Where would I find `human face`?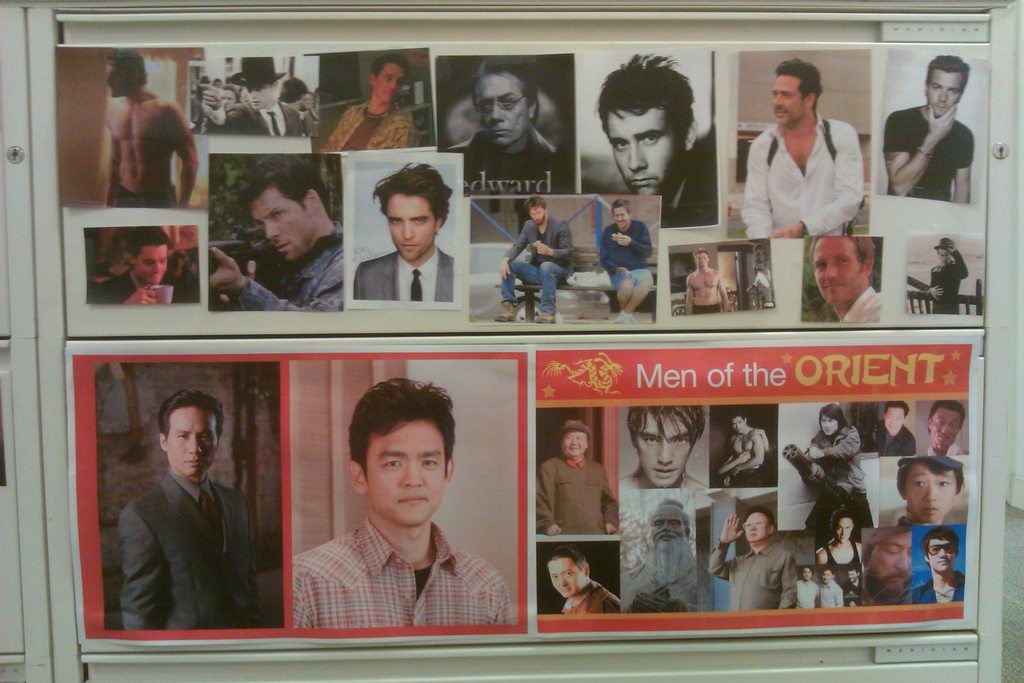
At [x1=811, y1=240, x2=870, y2=304].
